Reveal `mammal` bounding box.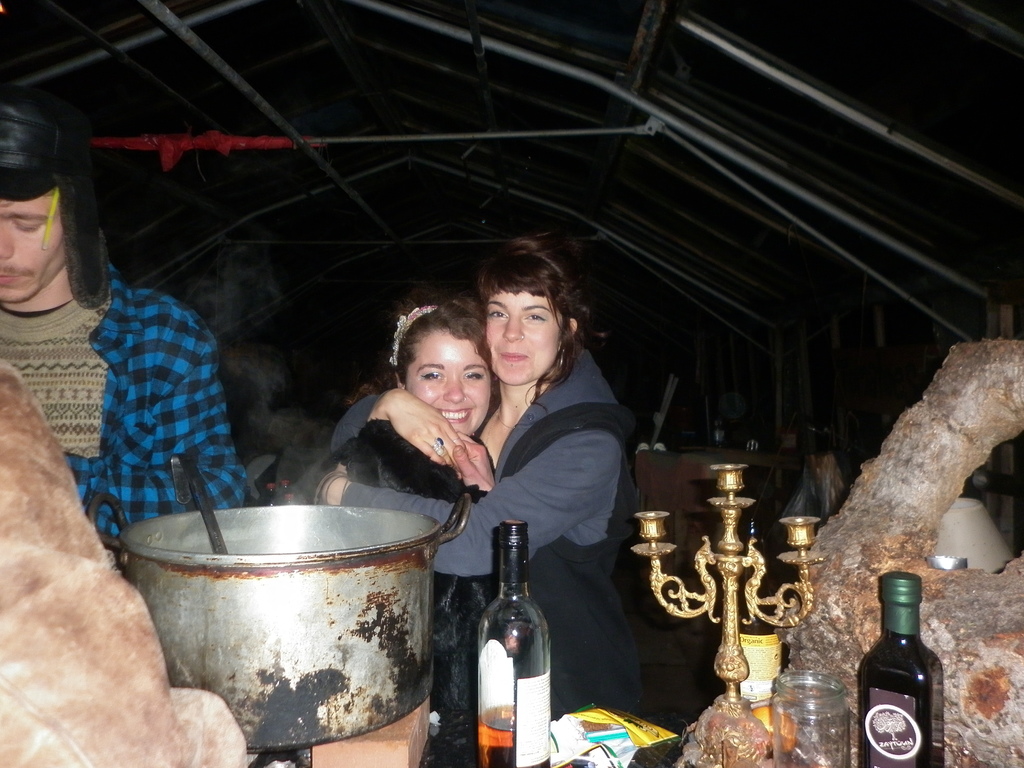
Revealed: box(289, 294, 490, 700).
